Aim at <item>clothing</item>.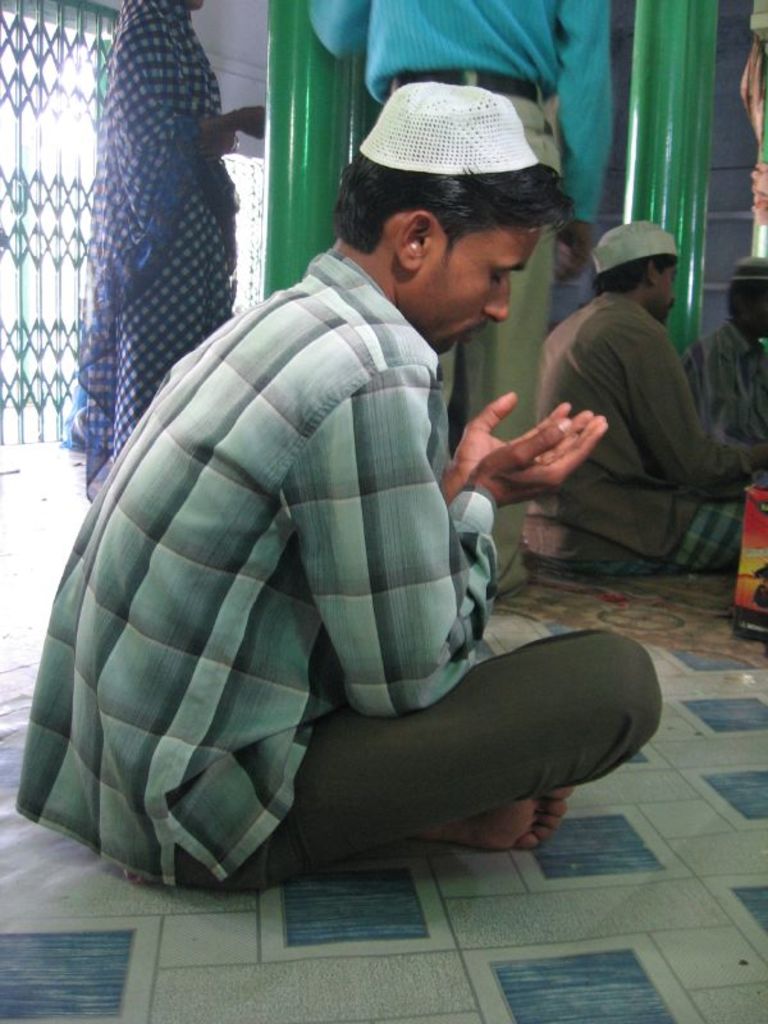
Aimed at (536,288,733,567).
